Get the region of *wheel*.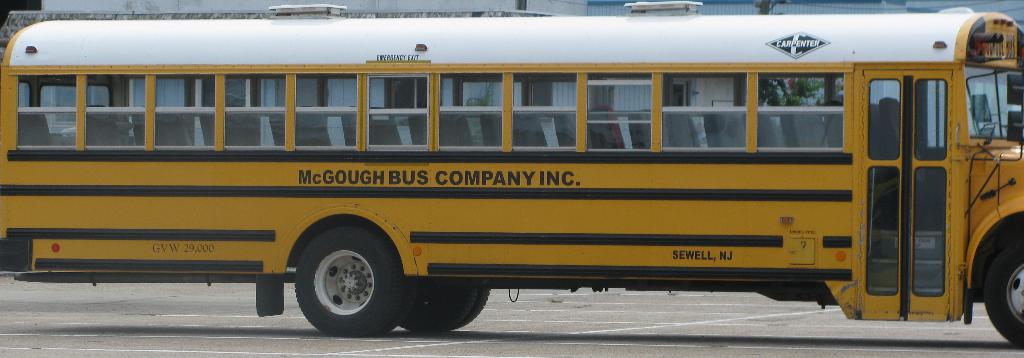
x1=404, y1=282, x2=476, y2=335.
